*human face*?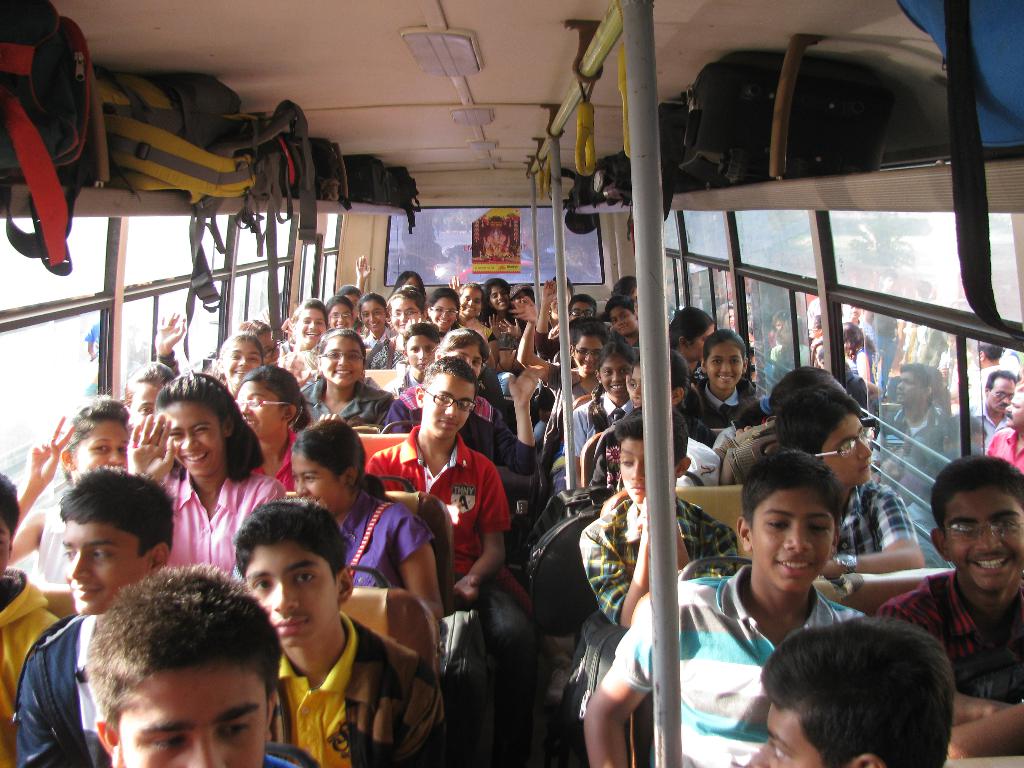
<region>429, 299, 456, 324</region>
